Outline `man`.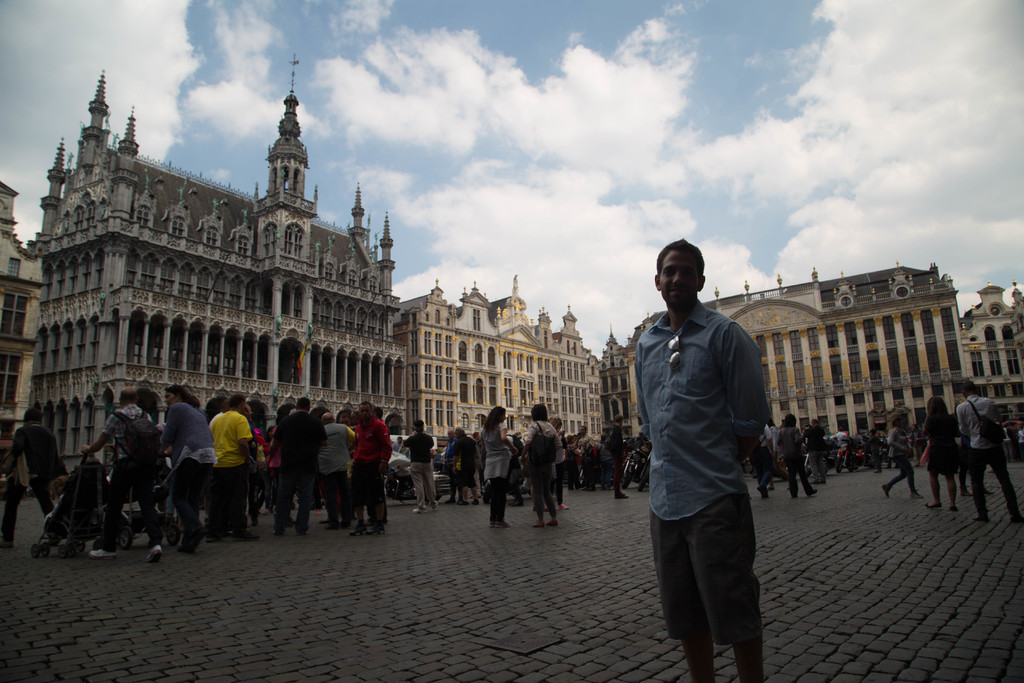
Outline: Rect(446, 427, 458, 508).
